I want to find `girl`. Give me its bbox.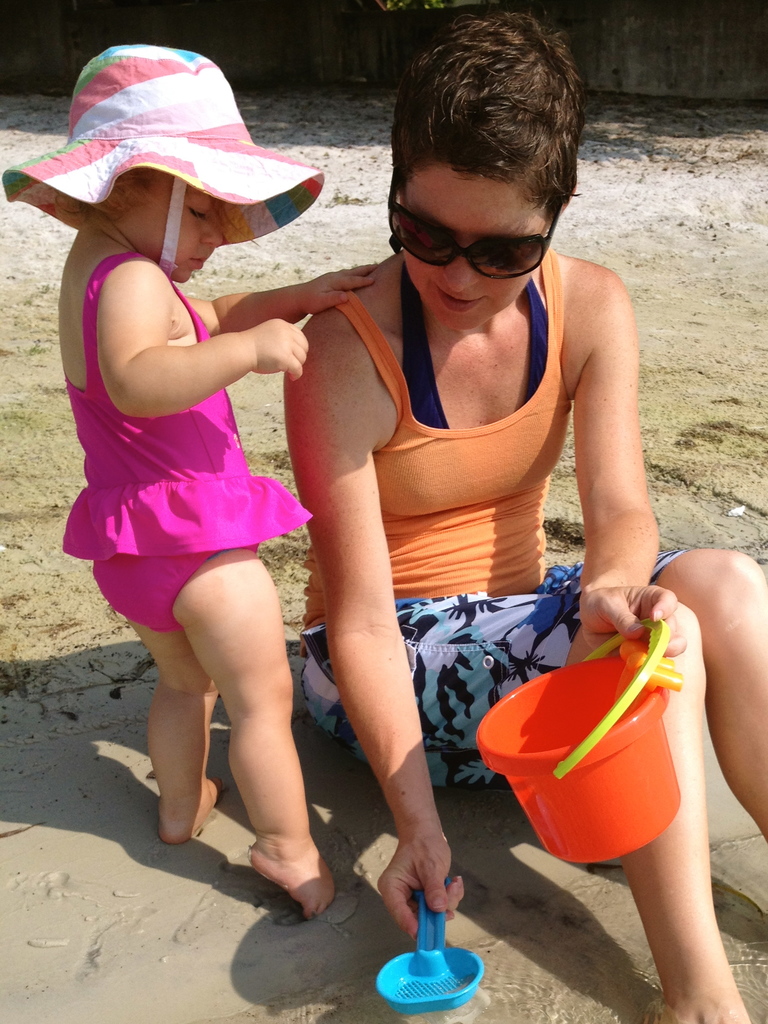
0 46 376 916.
